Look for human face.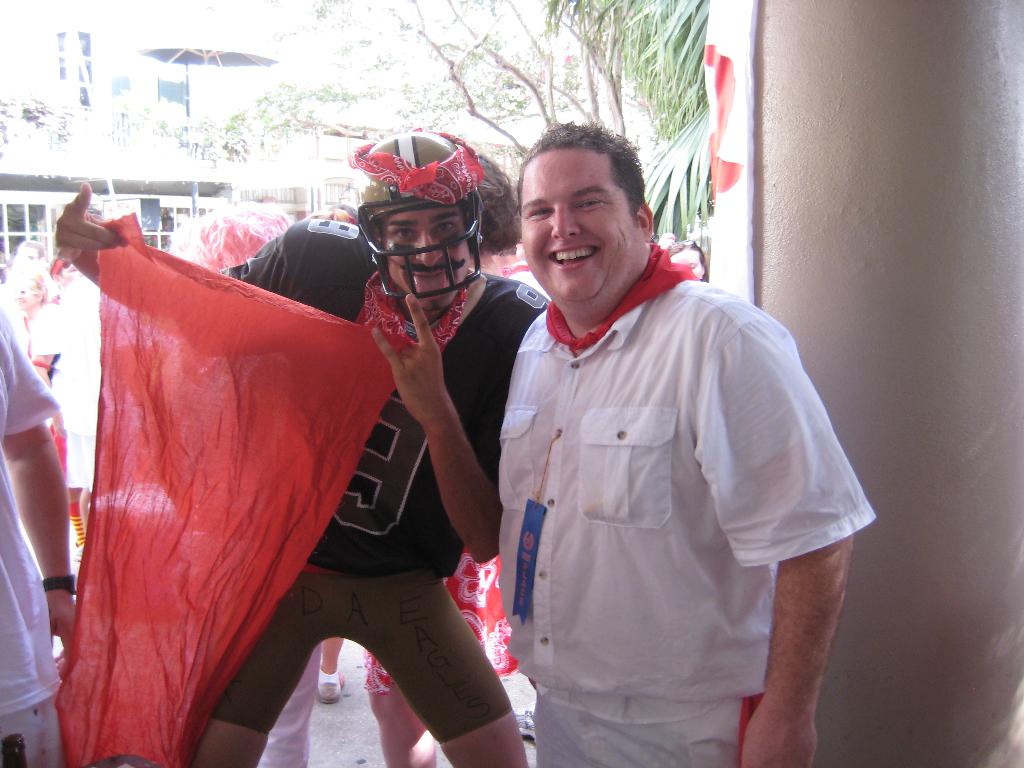
Found: 13:287:38:312.
